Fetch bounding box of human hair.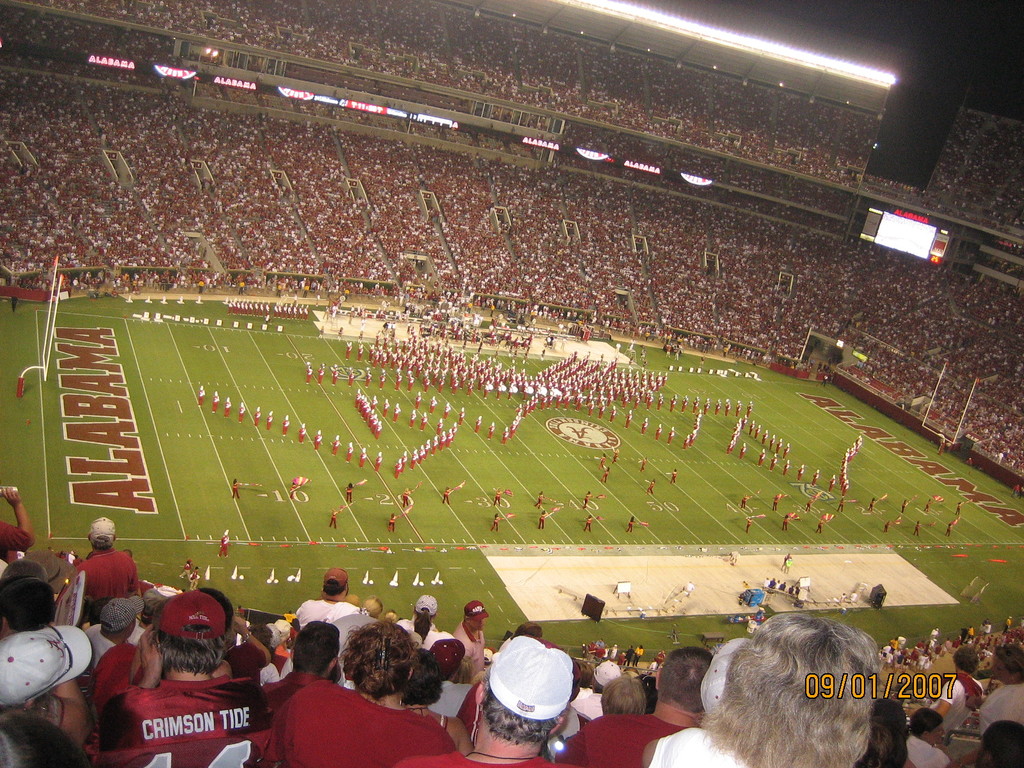
Bbox: (left=950, top=646, right=977, bottom=675).
